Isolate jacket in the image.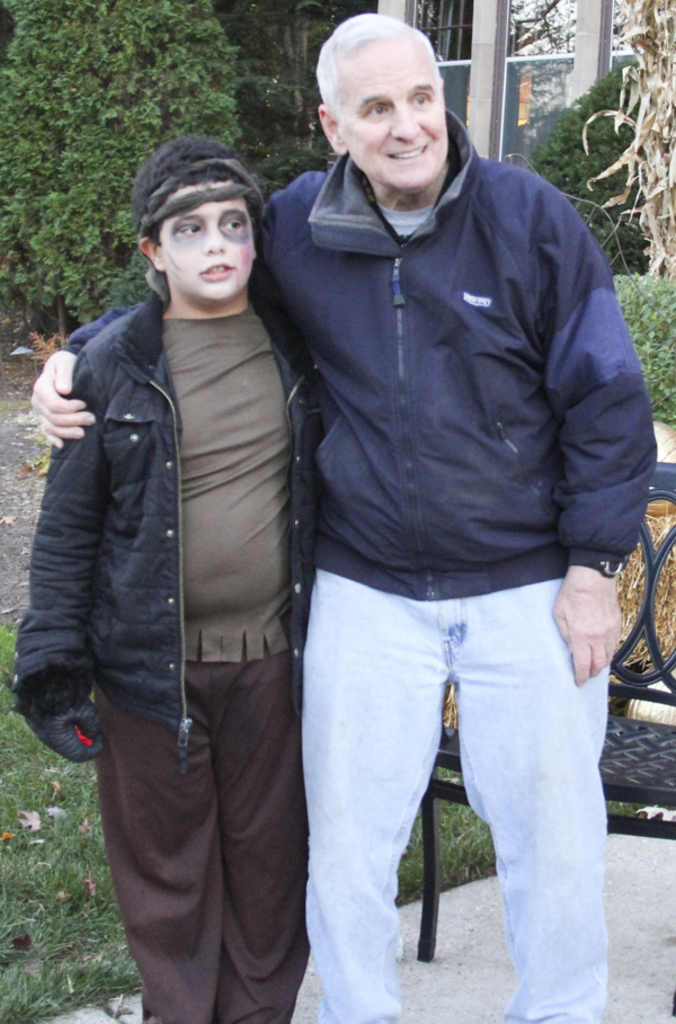
Isolated region: 64:95:669:597.
